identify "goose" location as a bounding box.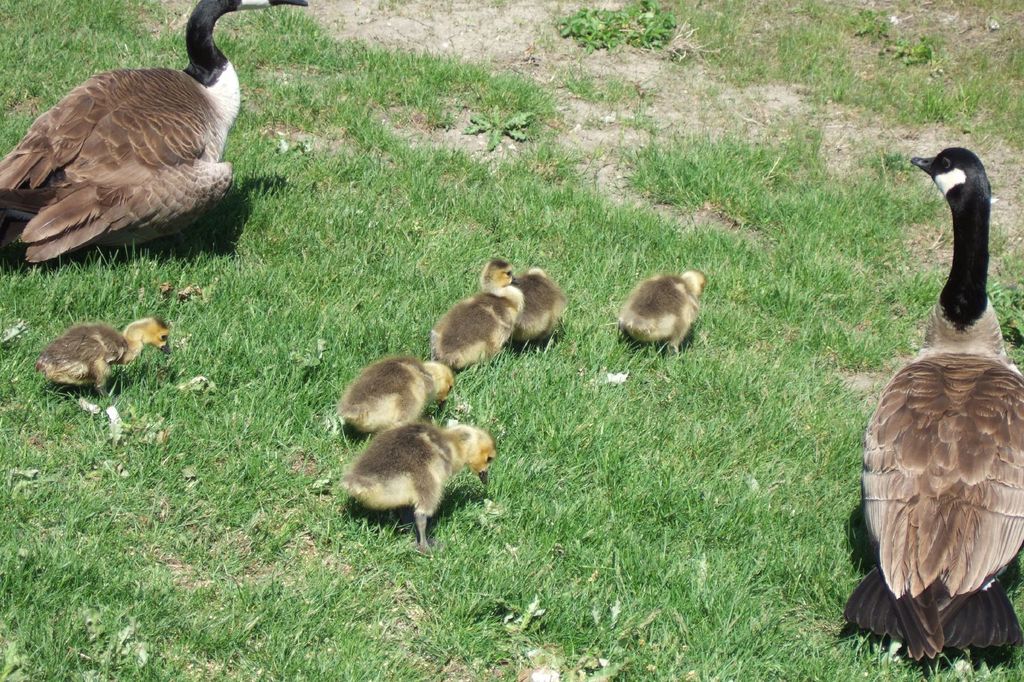
0/0/309/265.
